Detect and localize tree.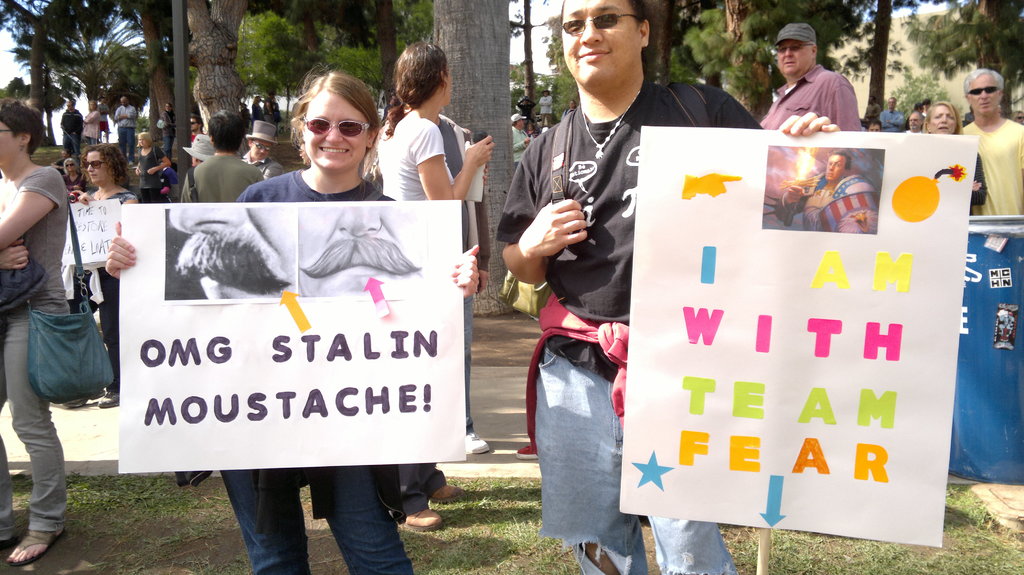
Localized at x1=190, y1=0, x2=374, y2=130.
